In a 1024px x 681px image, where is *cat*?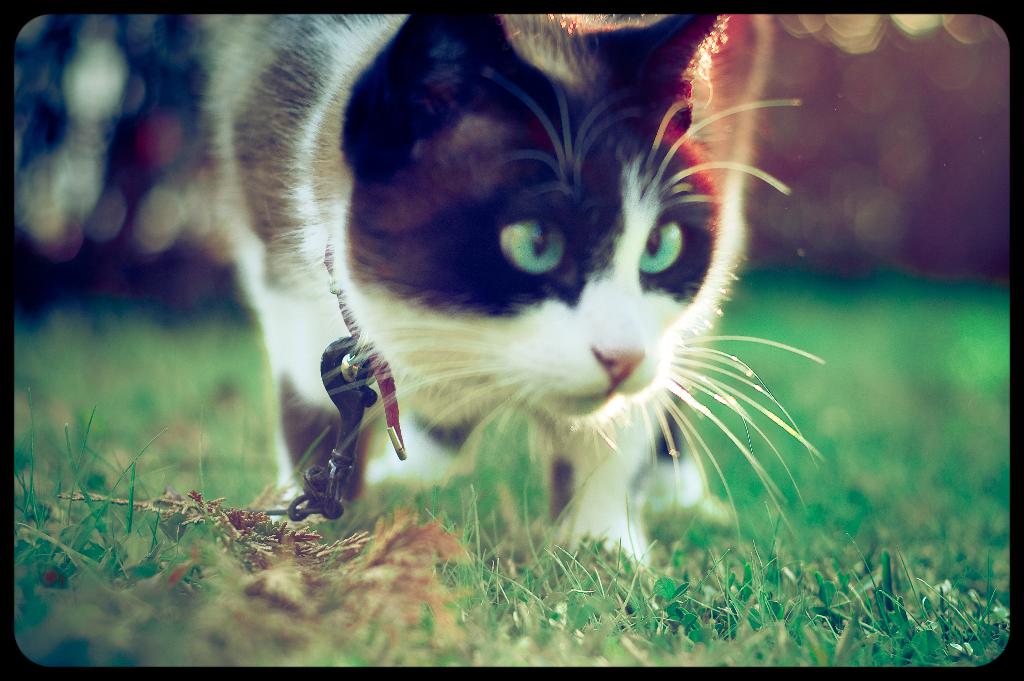
(204, 0, 829, 582).
